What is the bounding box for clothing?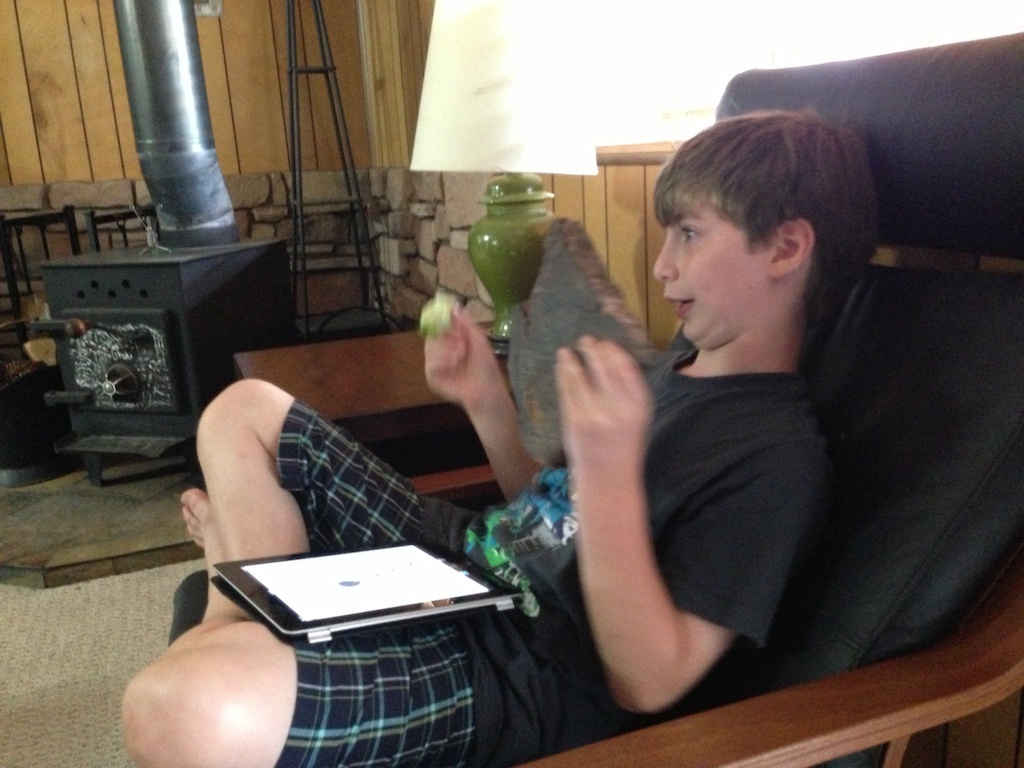
detection(420, 329, 825, 767).
